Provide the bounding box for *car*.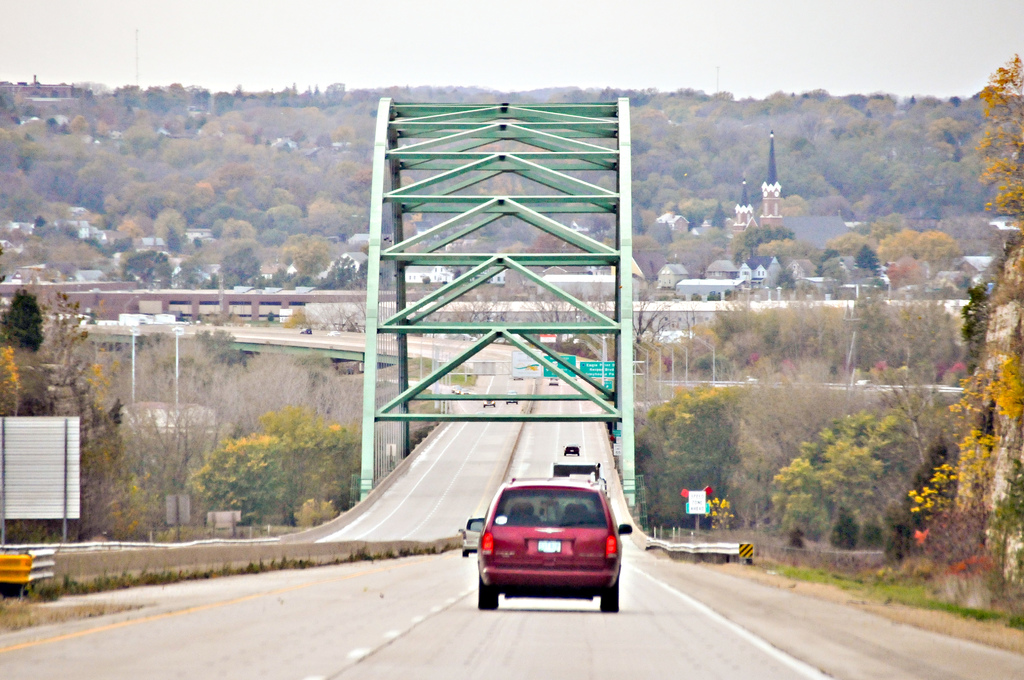
327 329 337 337.
